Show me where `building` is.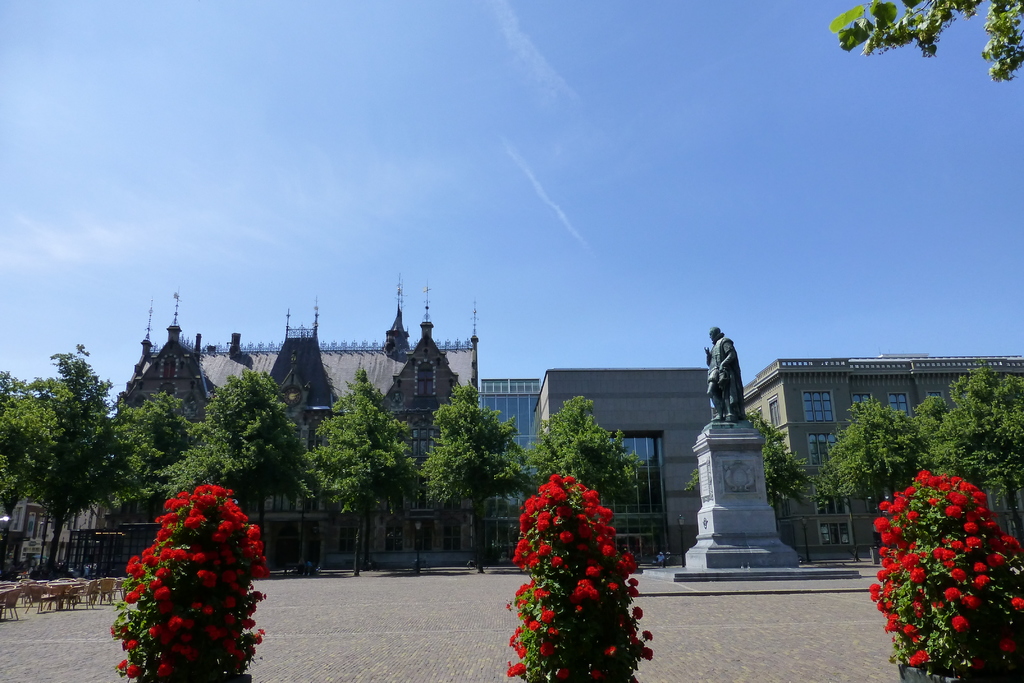
`building` is at box(474, 358, 1023, 557).
